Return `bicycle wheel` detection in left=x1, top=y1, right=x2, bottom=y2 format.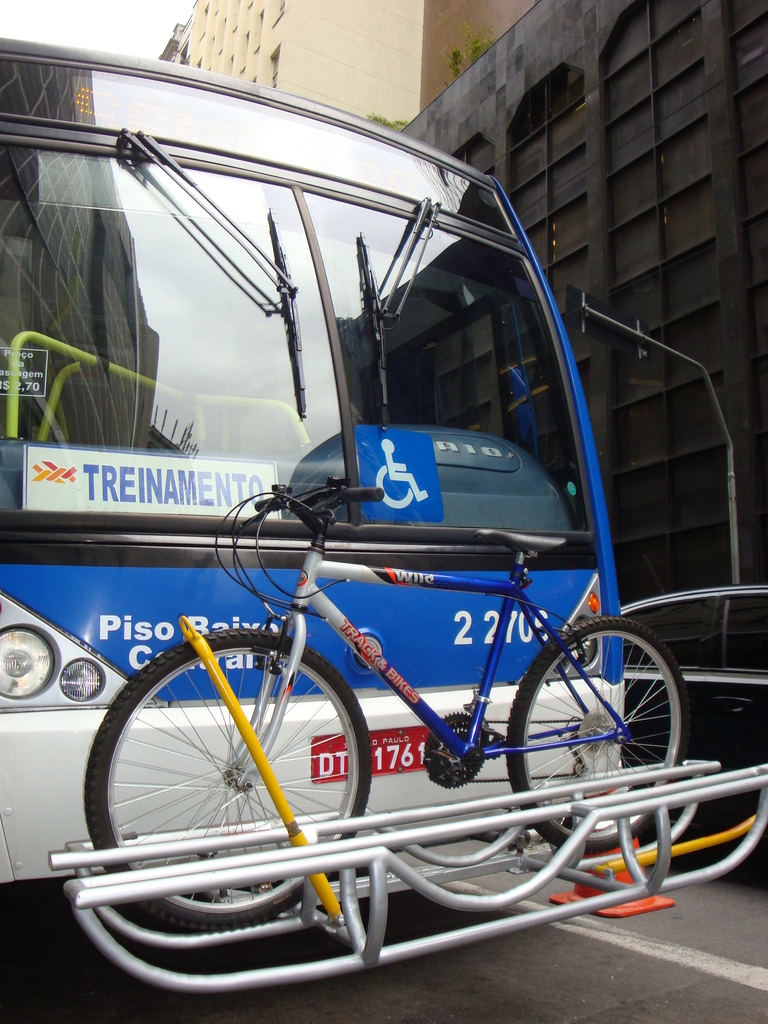
left=80, top=628, right=372, bottom=933.
